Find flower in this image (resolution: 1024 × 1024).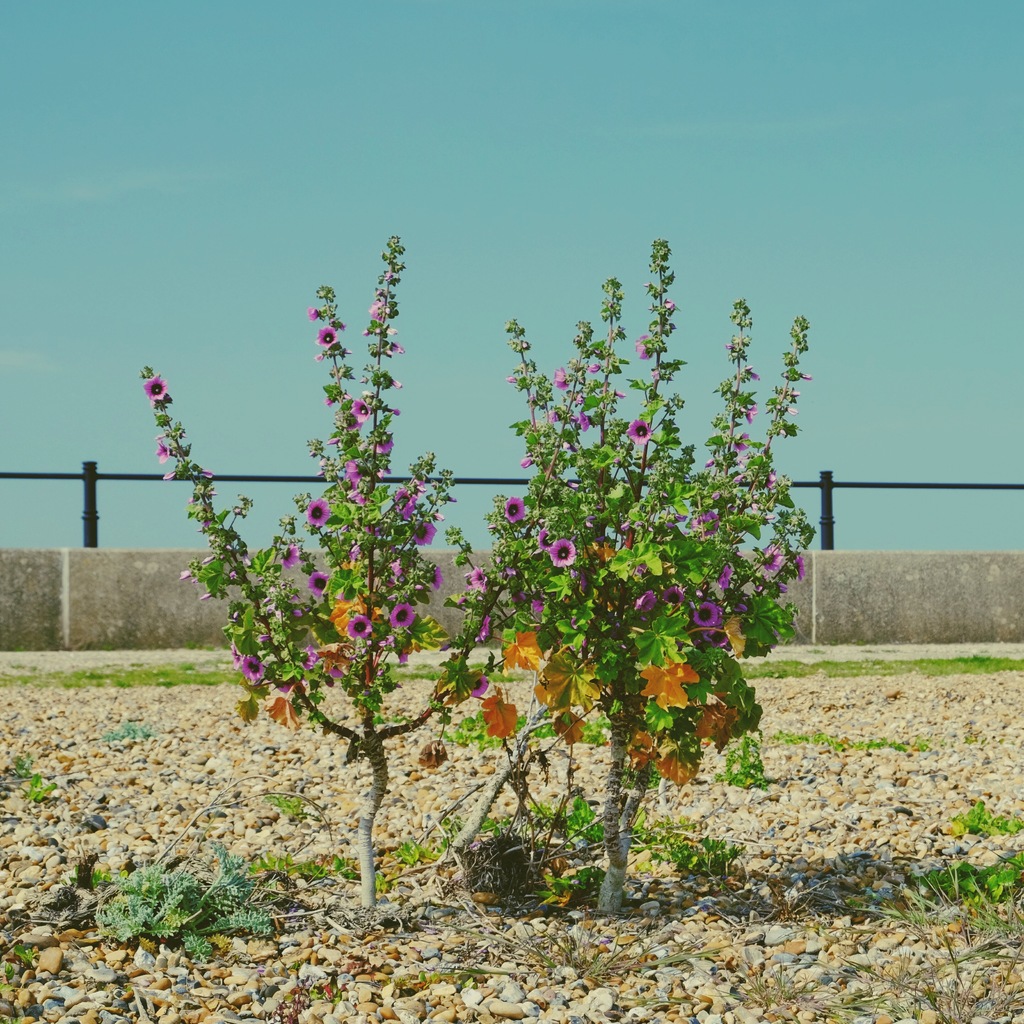
x1=388 y1=554 x2=404 y2=579.
